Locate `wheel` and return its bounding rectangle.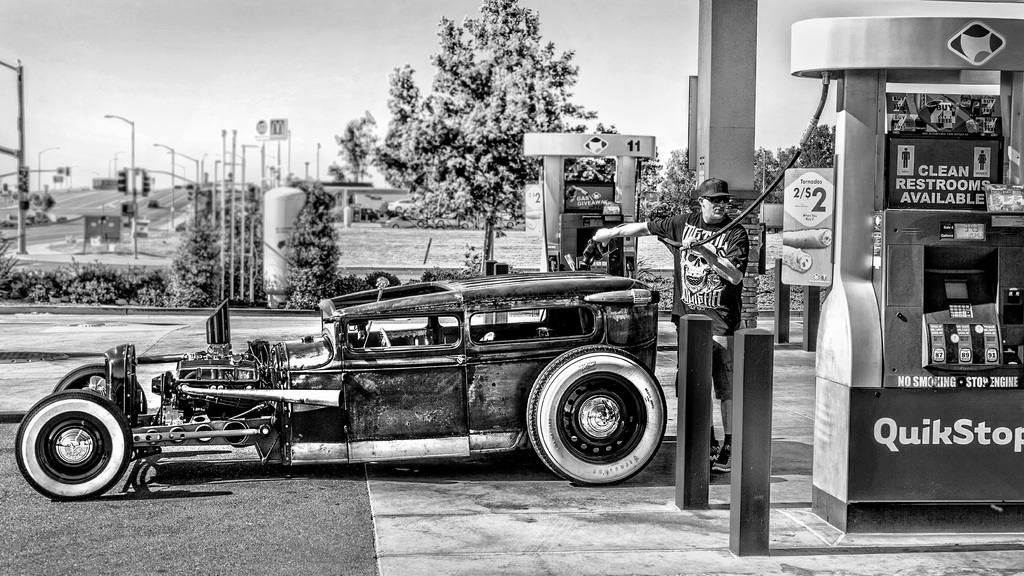
box(49, 364, 153, 418).
